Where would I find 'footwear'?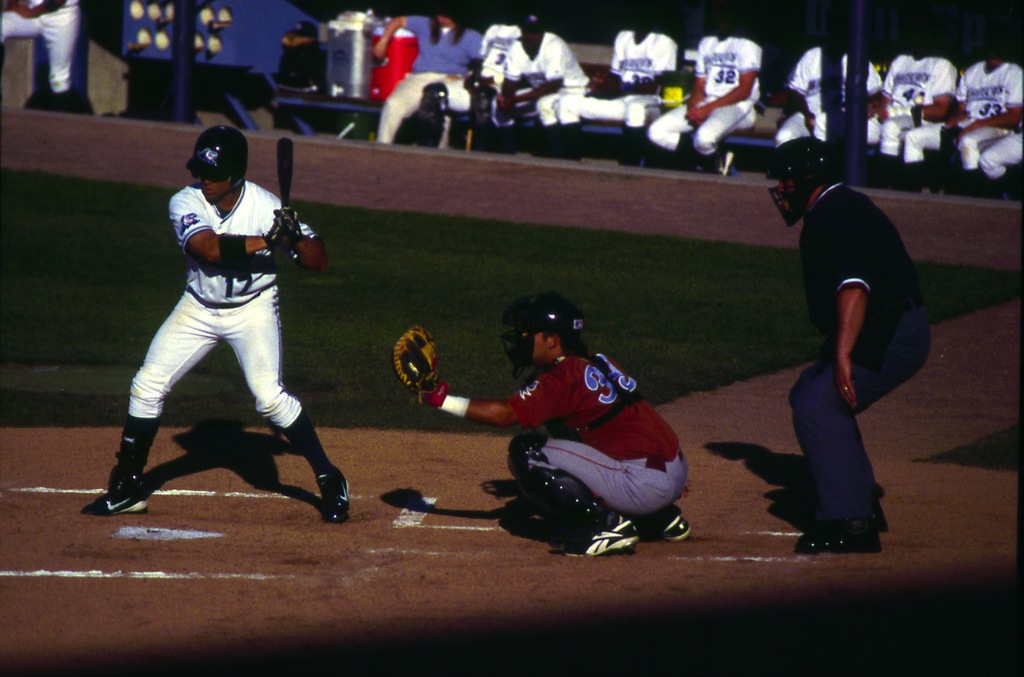
At rect(314, 466, 348, 522).
